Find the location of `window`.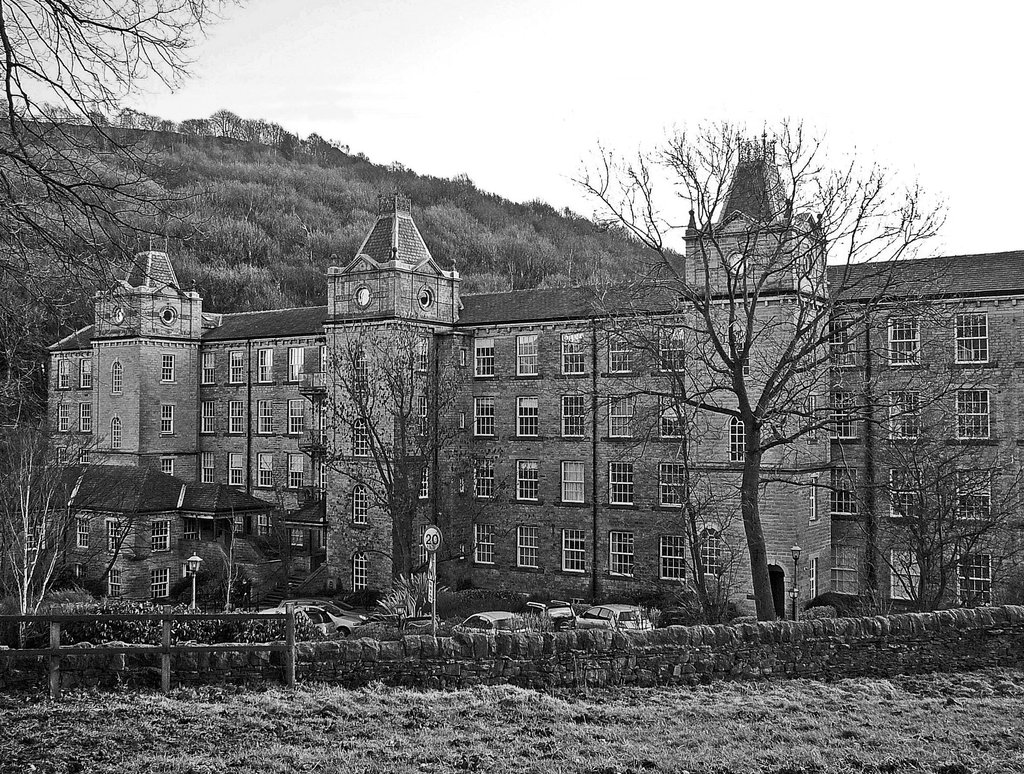
Location: (left=472, top=456, right=494, bottom=503).
